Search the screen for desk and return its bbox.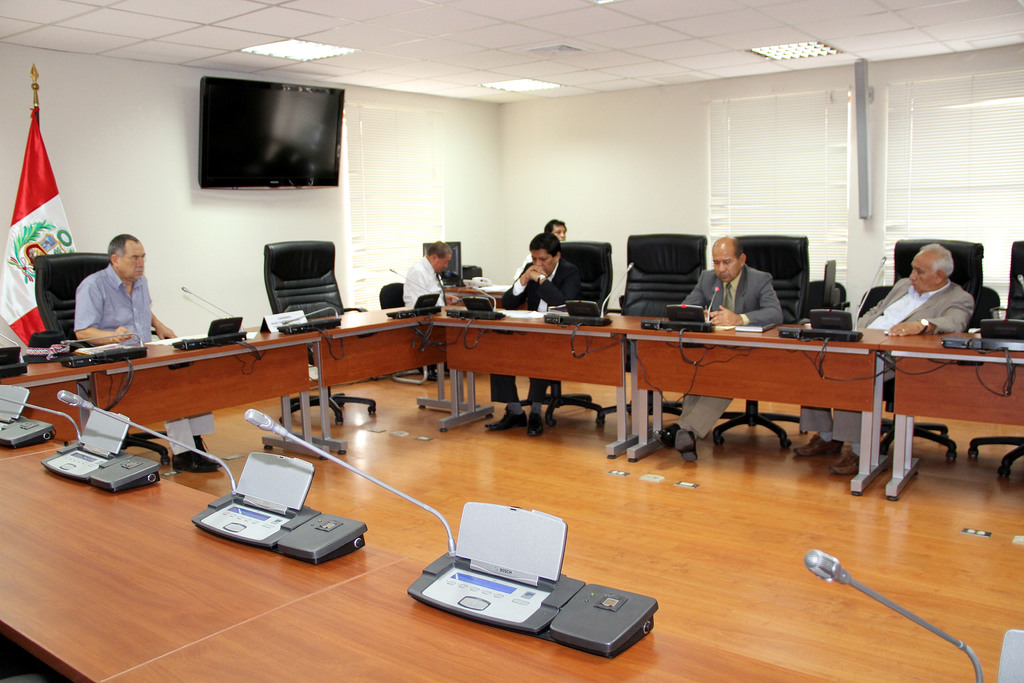
Found: (x1=892, y1=334, x2=1022, y2=495).
